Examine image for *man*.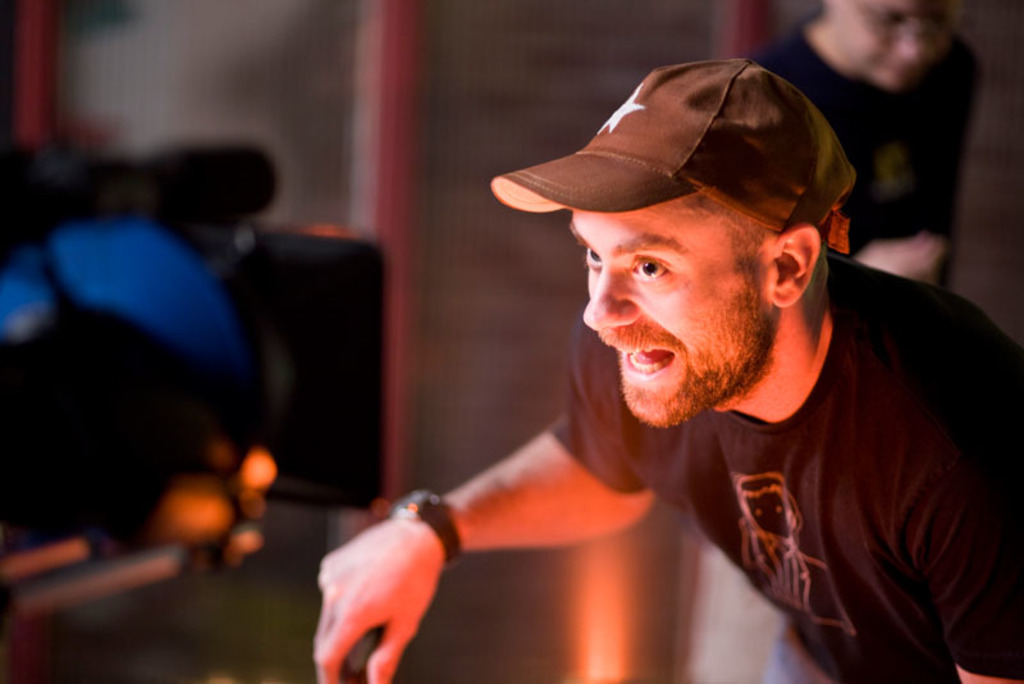
Examination result: <region>316, 51, 1007, 675</region>.
